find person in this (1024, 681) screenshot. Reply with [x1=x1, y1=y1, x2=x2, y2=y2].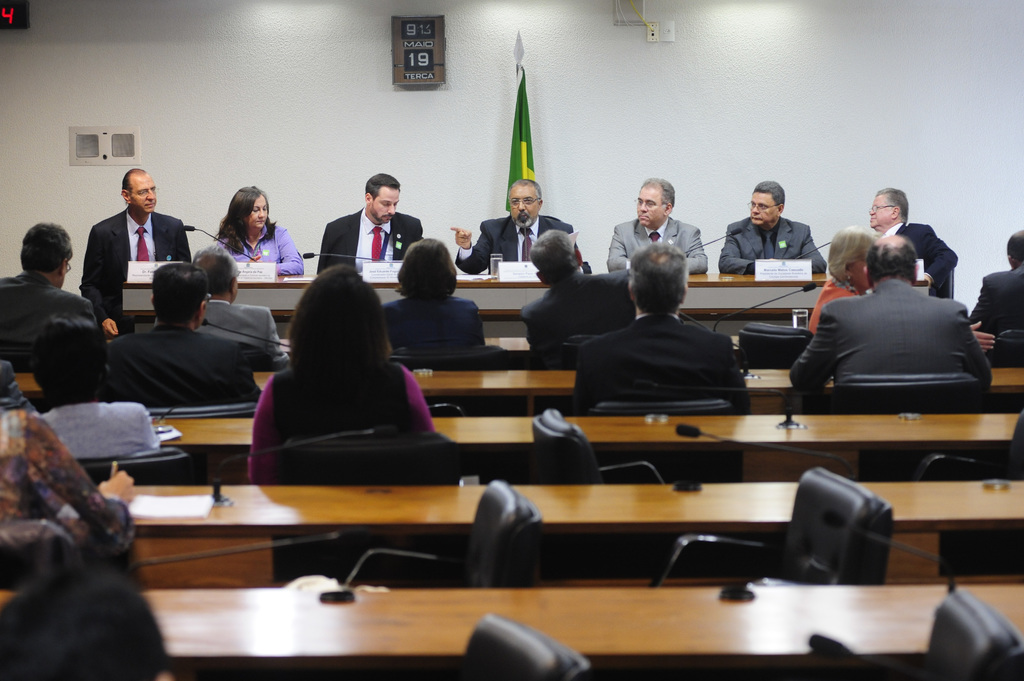
[x1=575, y1=238, x2=760, y2=417].
